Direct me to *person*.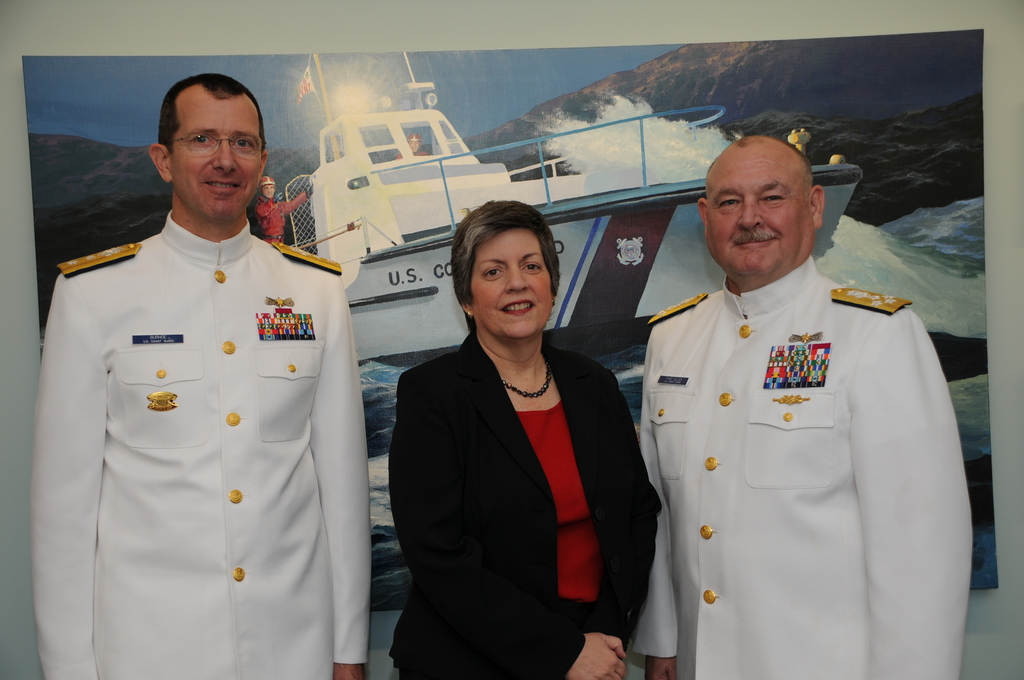
Direction: (391,200,665,679).
